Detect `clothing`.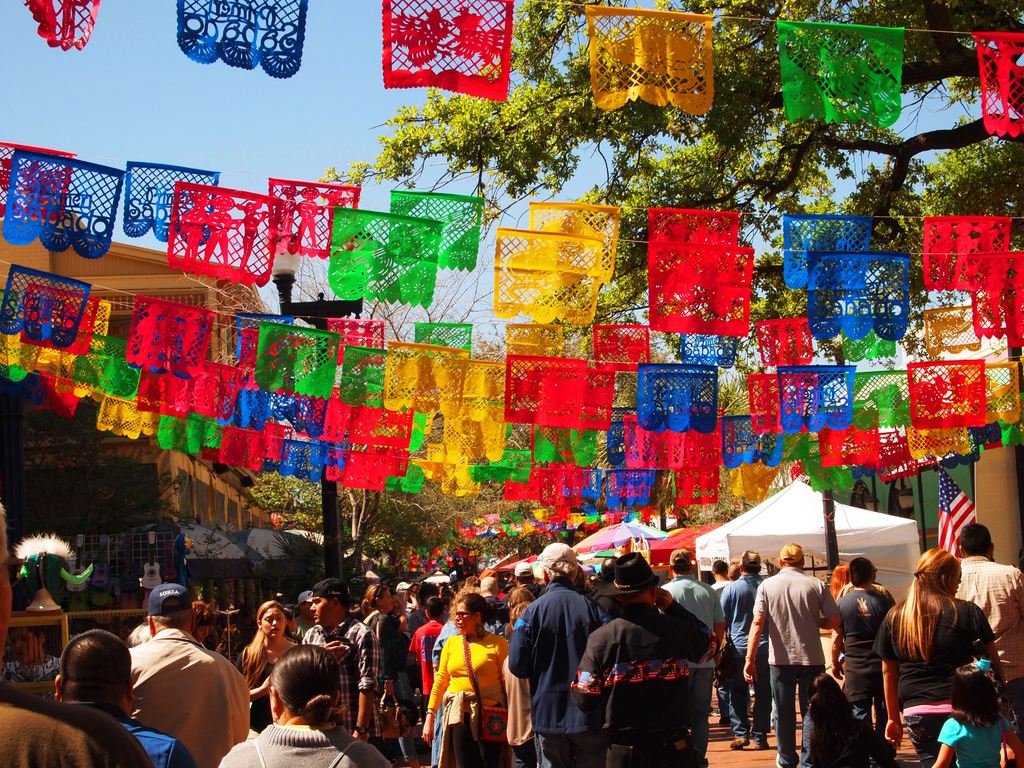
Detected at box=[874, 590, 994, 765].
